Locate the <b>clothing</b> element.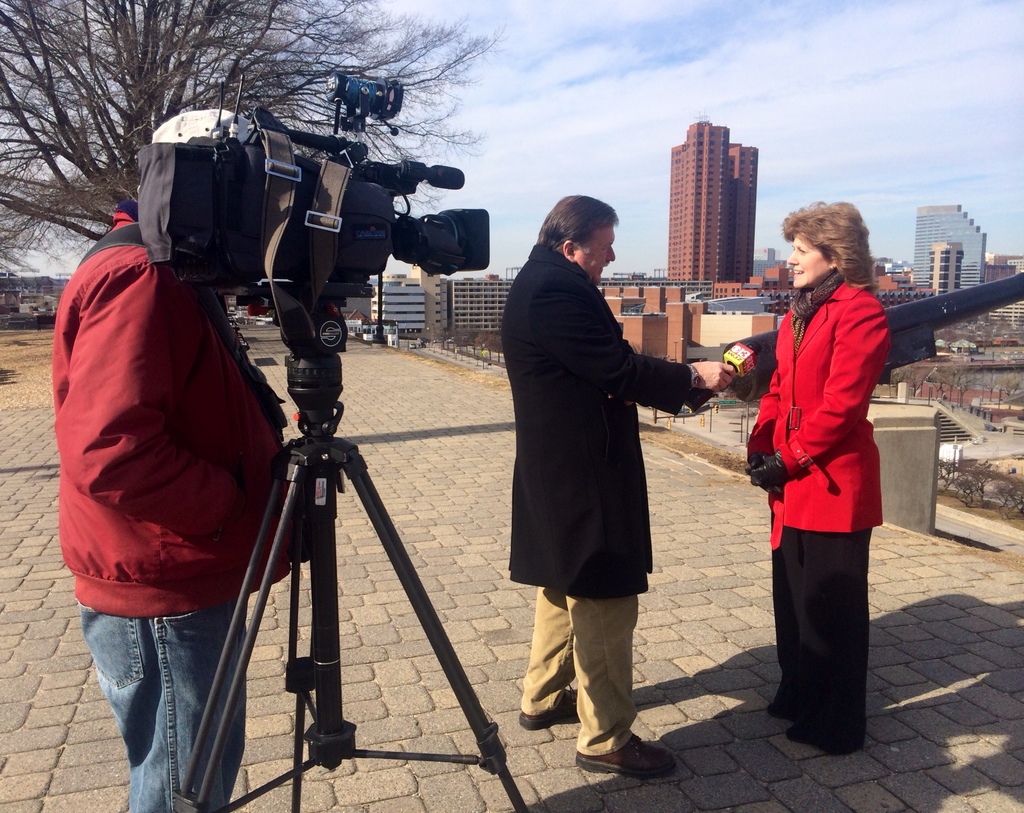
Element bbox: l=49, t=200, r=294, b=812.
